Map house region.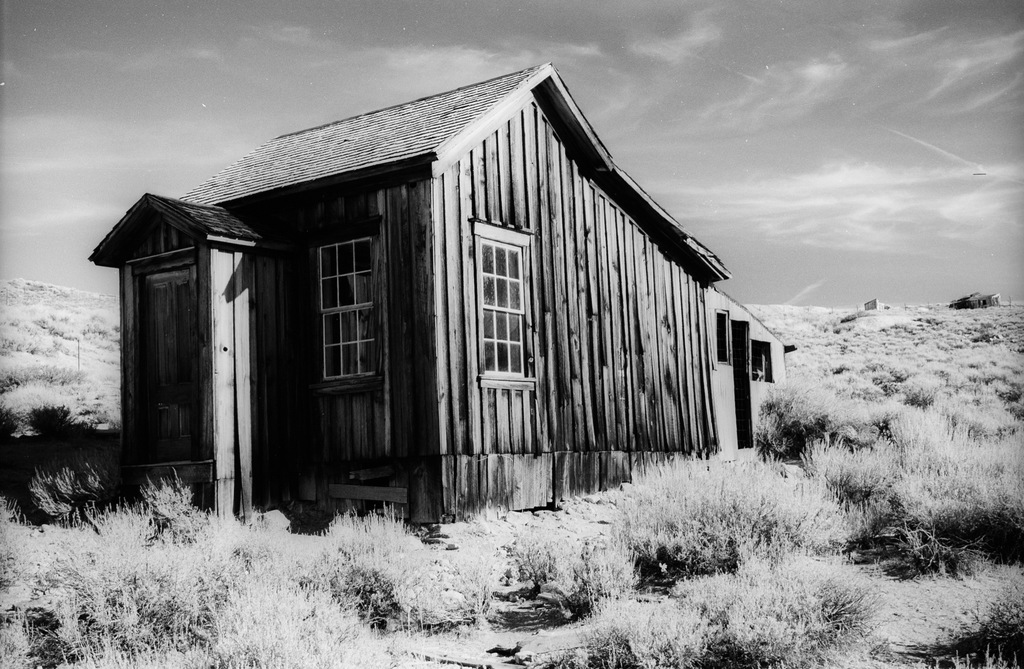
Mapped to l=89, t=58, r=795, b=549.
